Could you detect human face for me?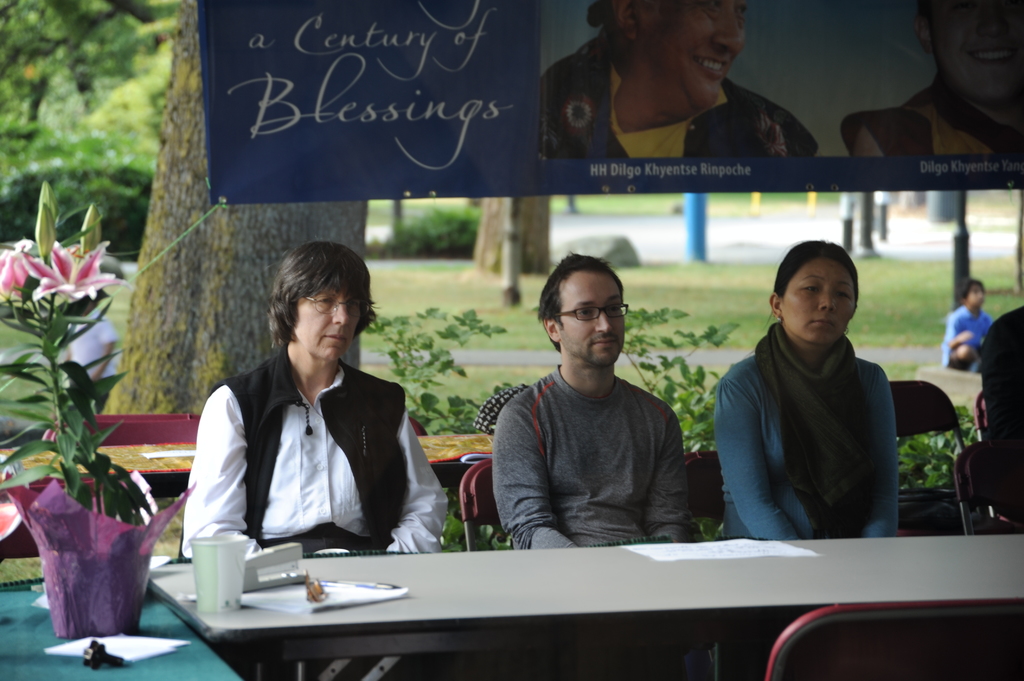
Detection result: 635,0,746,99.
